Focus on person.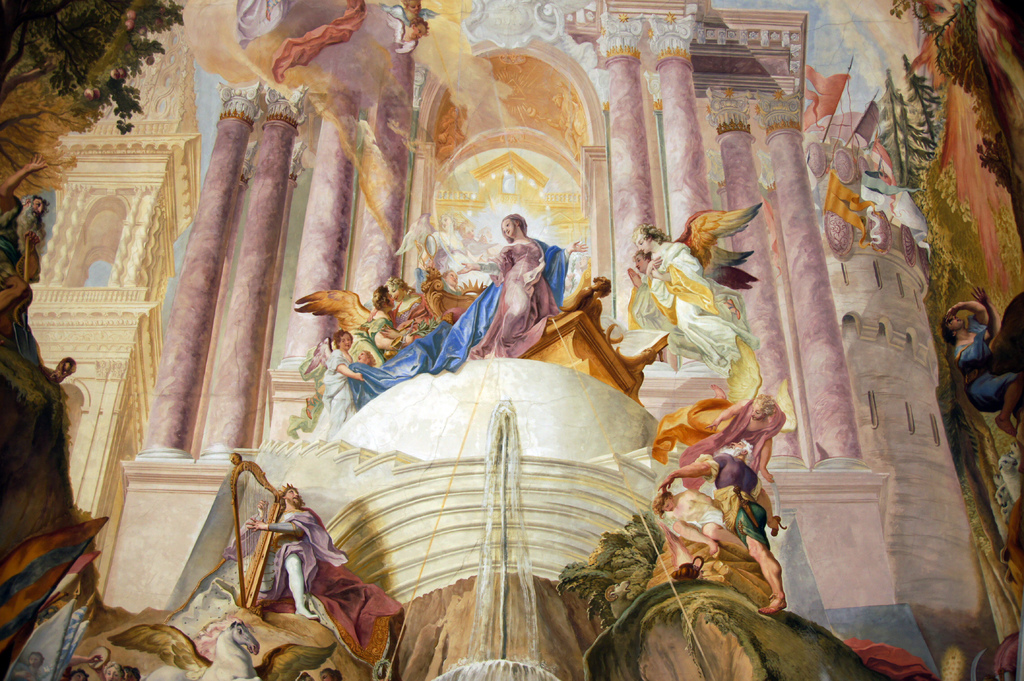
Focused at left=305, top=351, right=372, bottom=411.
